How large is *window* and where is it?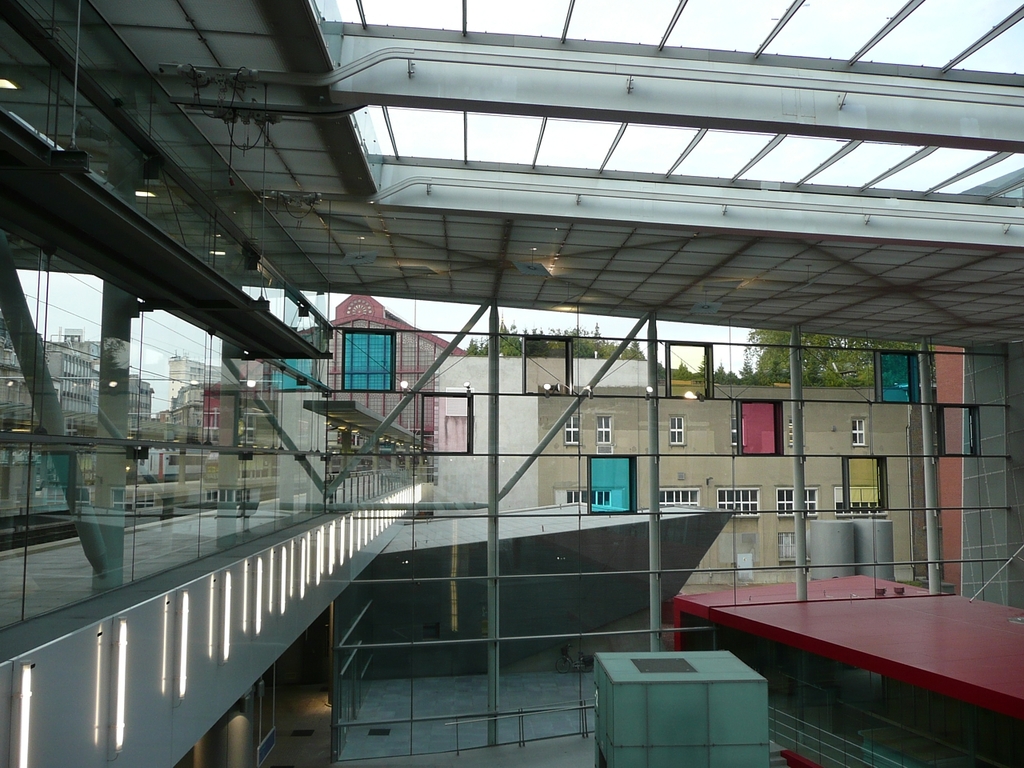
Bounding box: BBox(658, 486, 708, 508).
